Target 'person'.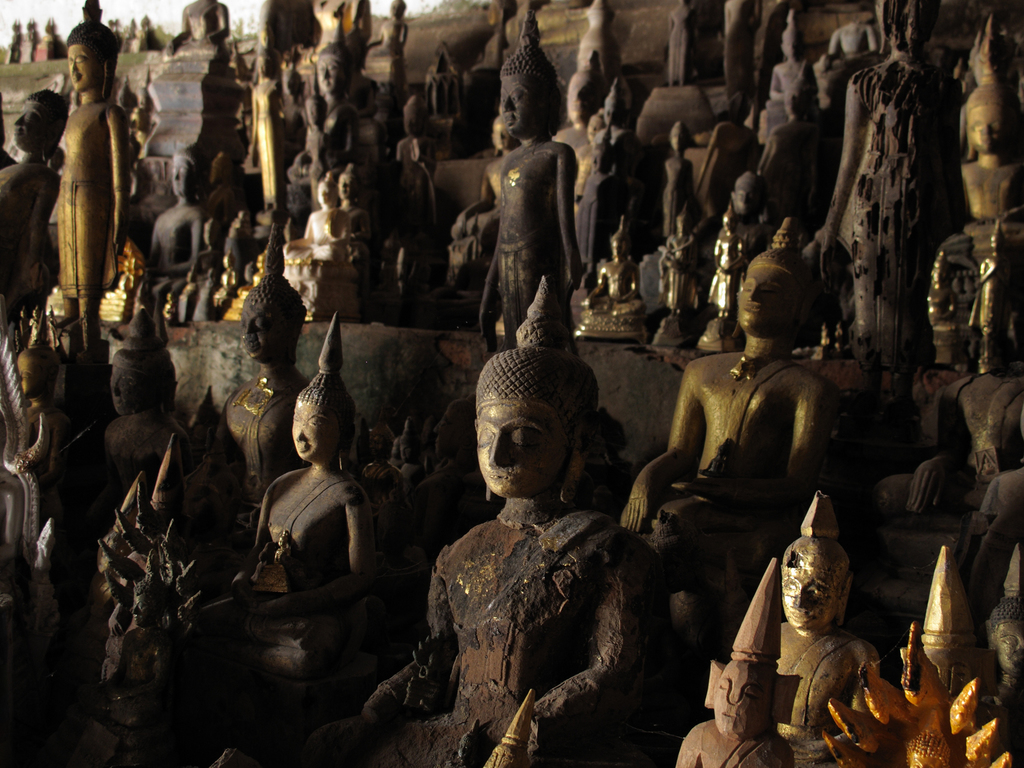
Target region: (left=766, top=93, right=829, bottom=180).
